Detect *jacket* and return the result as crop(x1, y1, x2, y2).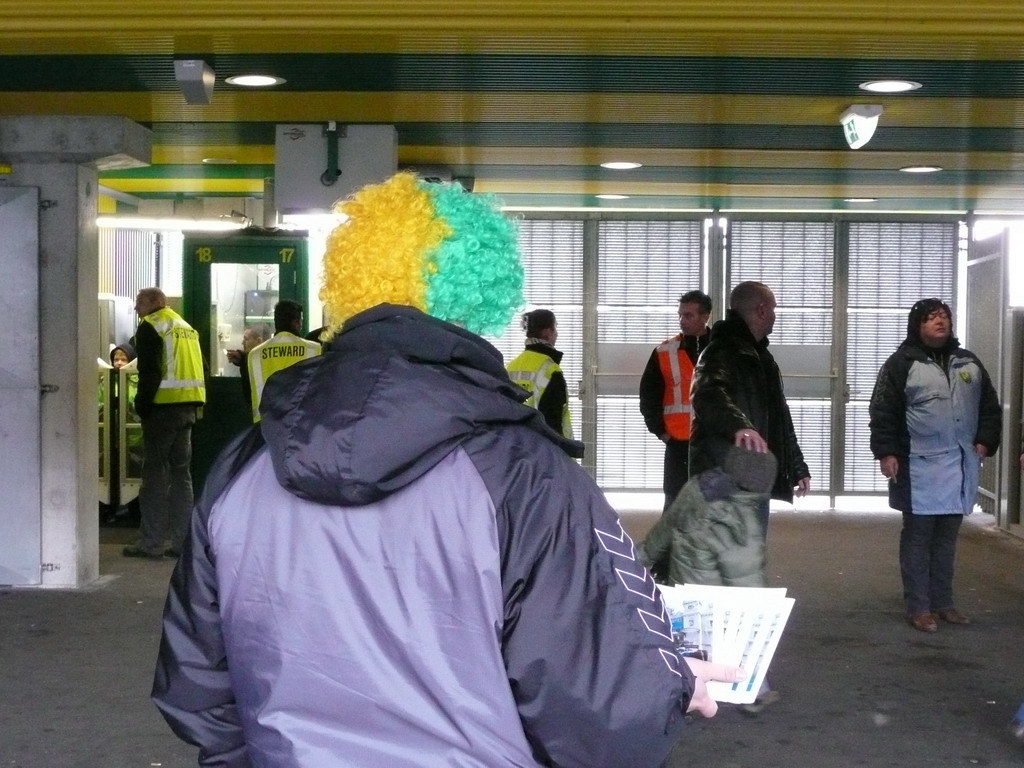
crop(657, 330, 697, 443).
